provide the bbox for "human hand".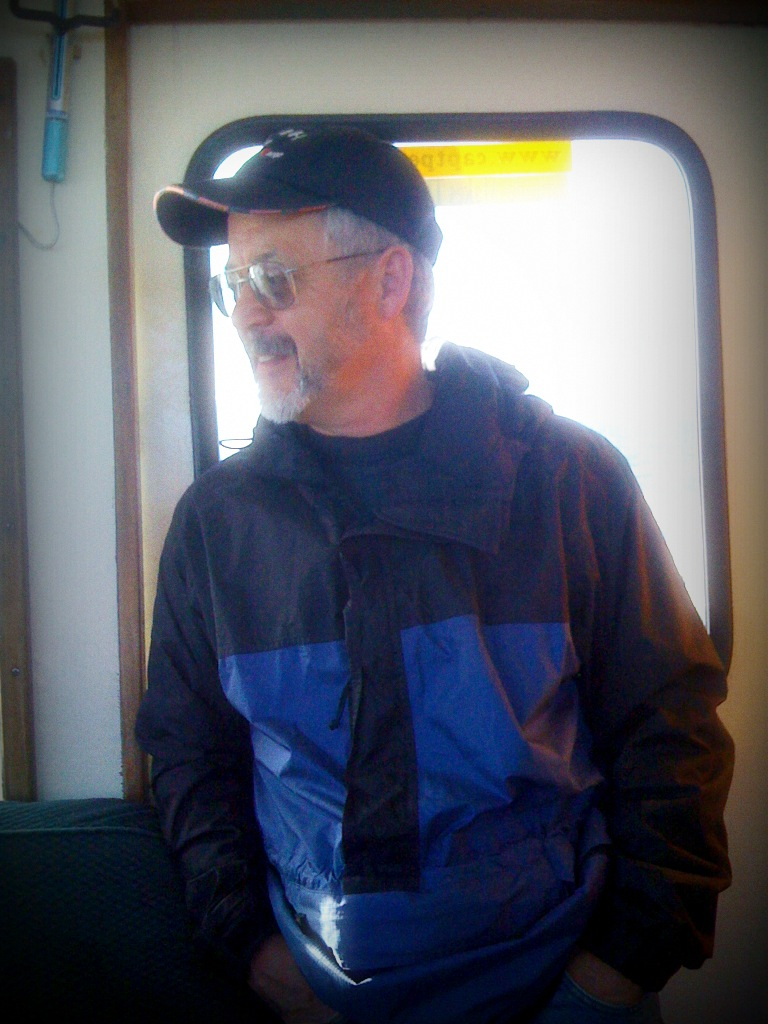
x1=250 y1=941 x2=339 y2=1023.
